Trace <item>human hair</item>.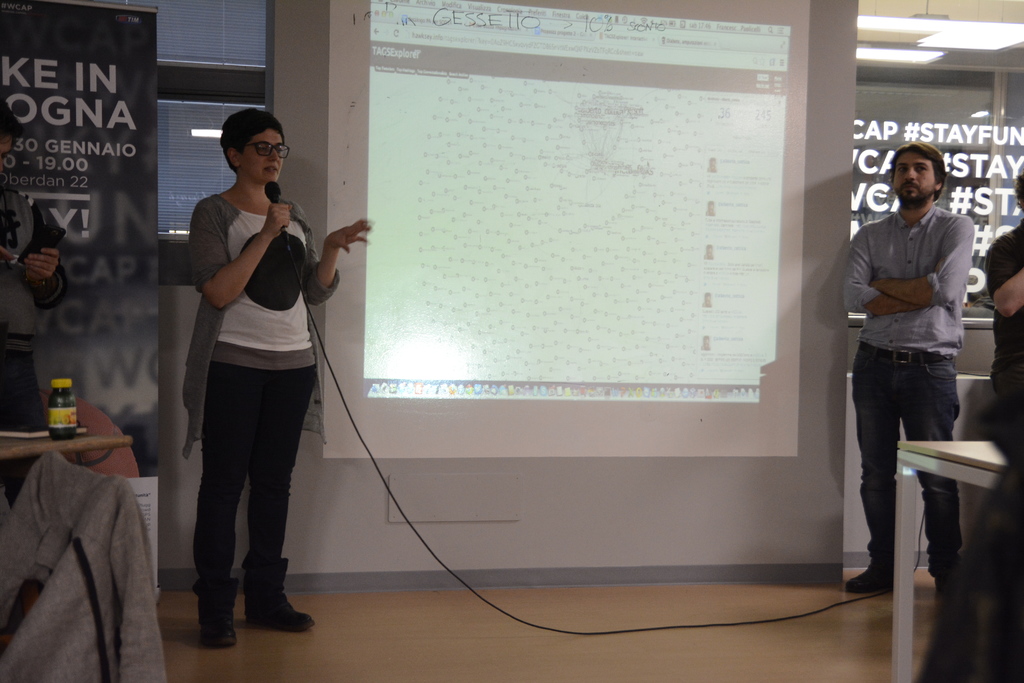
Traced to crop(218, 104, 289, 180).
